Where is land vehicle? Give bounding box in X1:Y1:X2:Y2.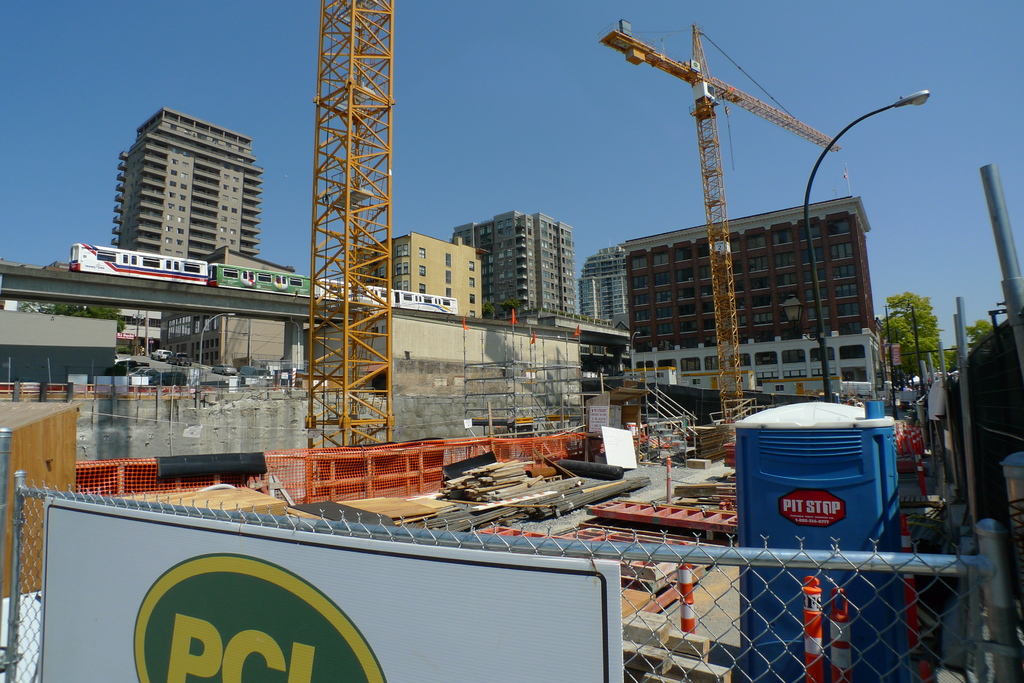
152:352:163:357.
